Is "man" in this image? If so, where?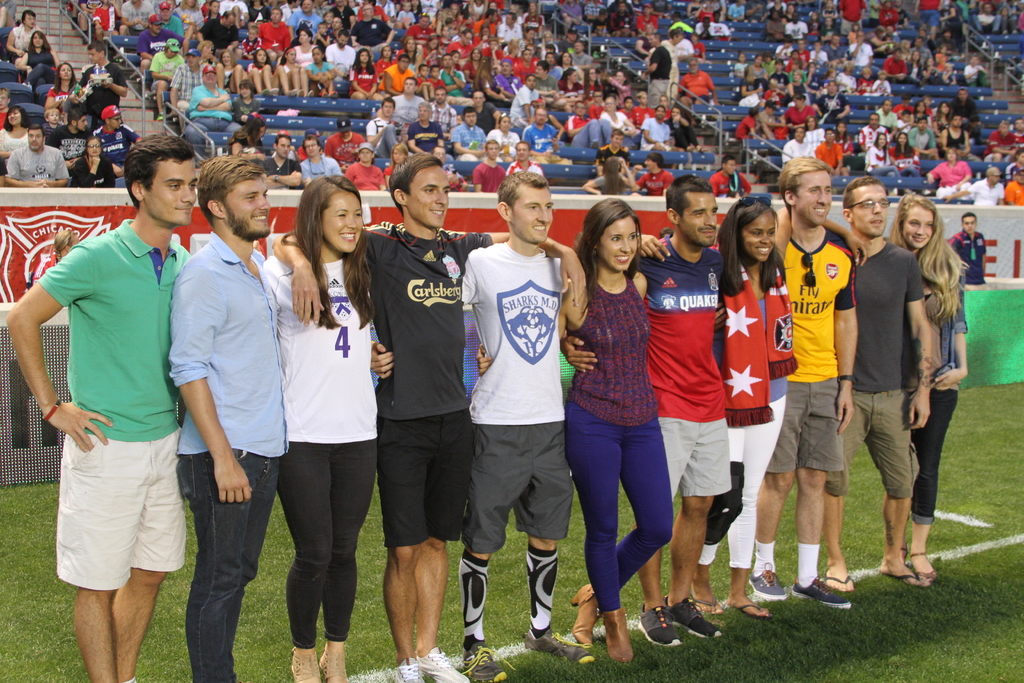
Yes, at pyautogui.locateOnScreen(540, 53, 563, 78).
